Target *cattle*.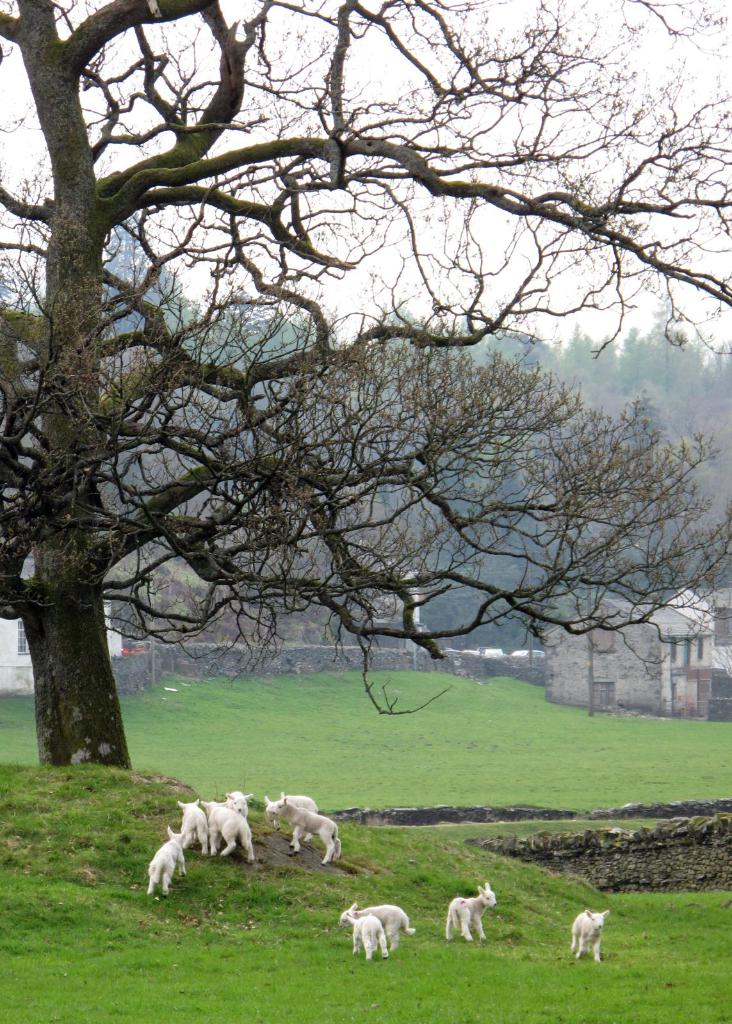
Target region: [446, 883, 499, 941].
